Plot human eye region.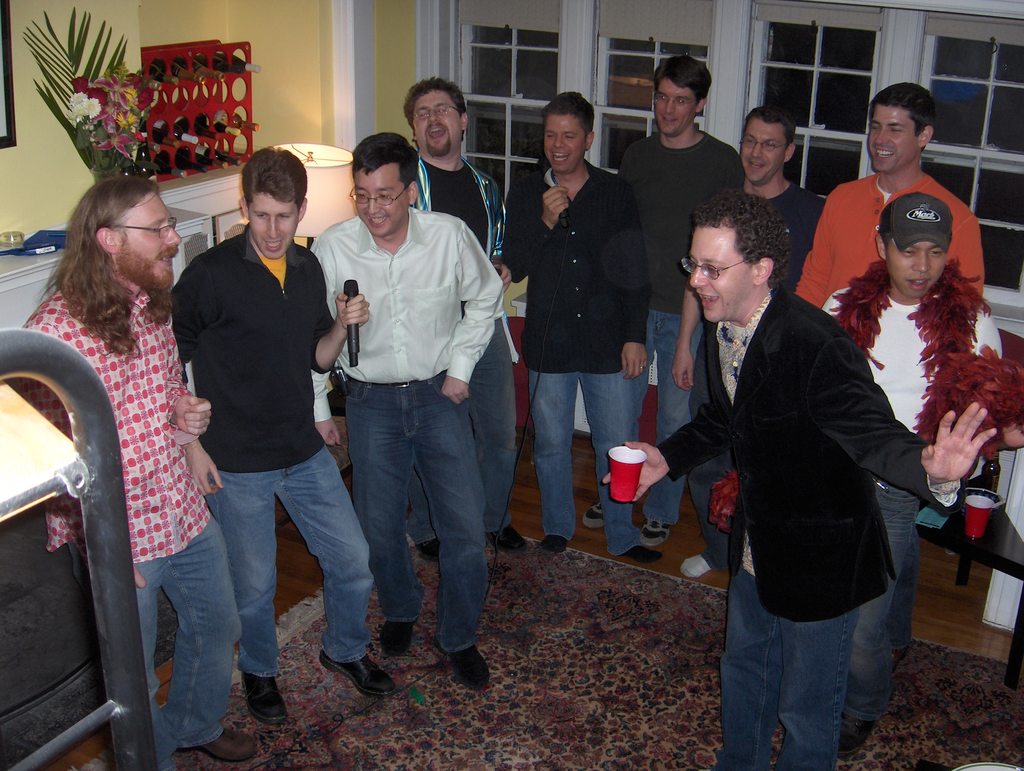
Plotted at BBox(765, 142, 772, 150).
